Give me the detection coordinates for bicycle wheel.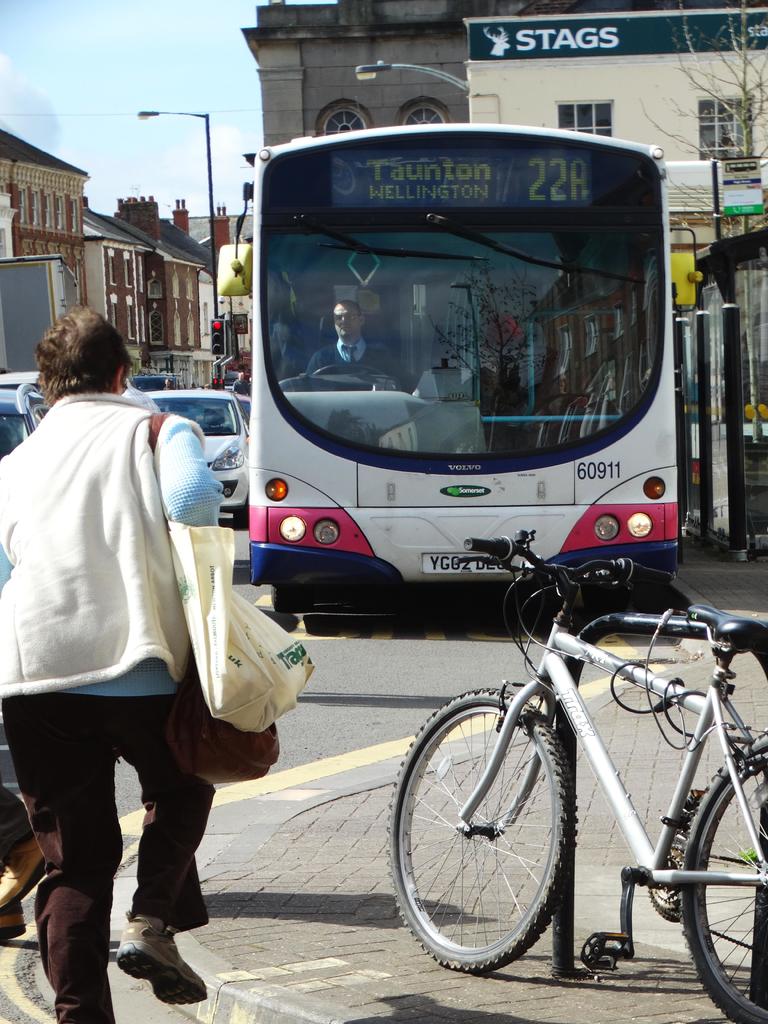
pyautogui.locateOnScreen(387, 685, 572, 976).
